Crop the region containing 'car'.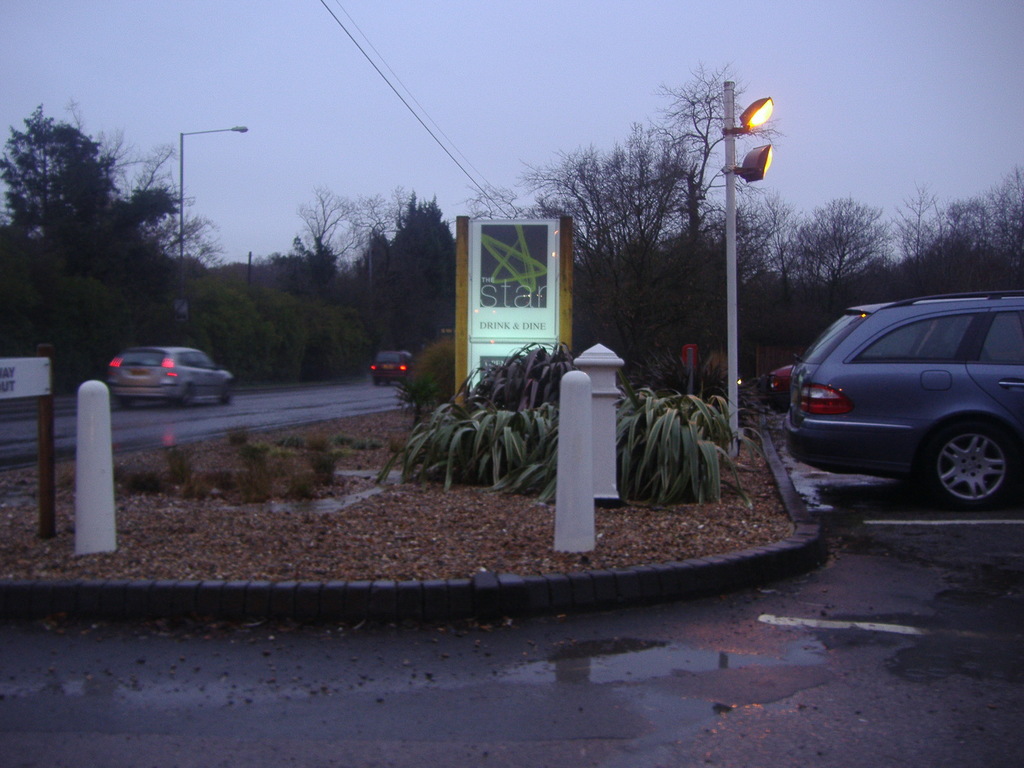
Crop region: bbox=[765, 285, 1016, 522].
